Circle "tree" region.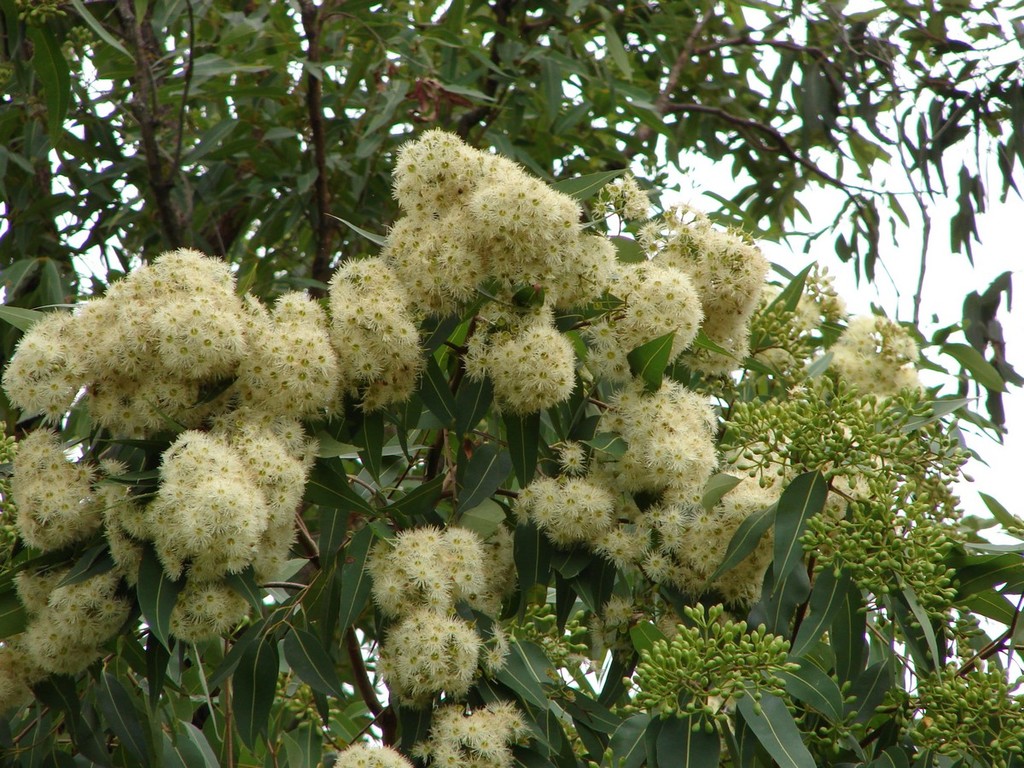
Region: bbox=(0, 0, 1023, 767).
